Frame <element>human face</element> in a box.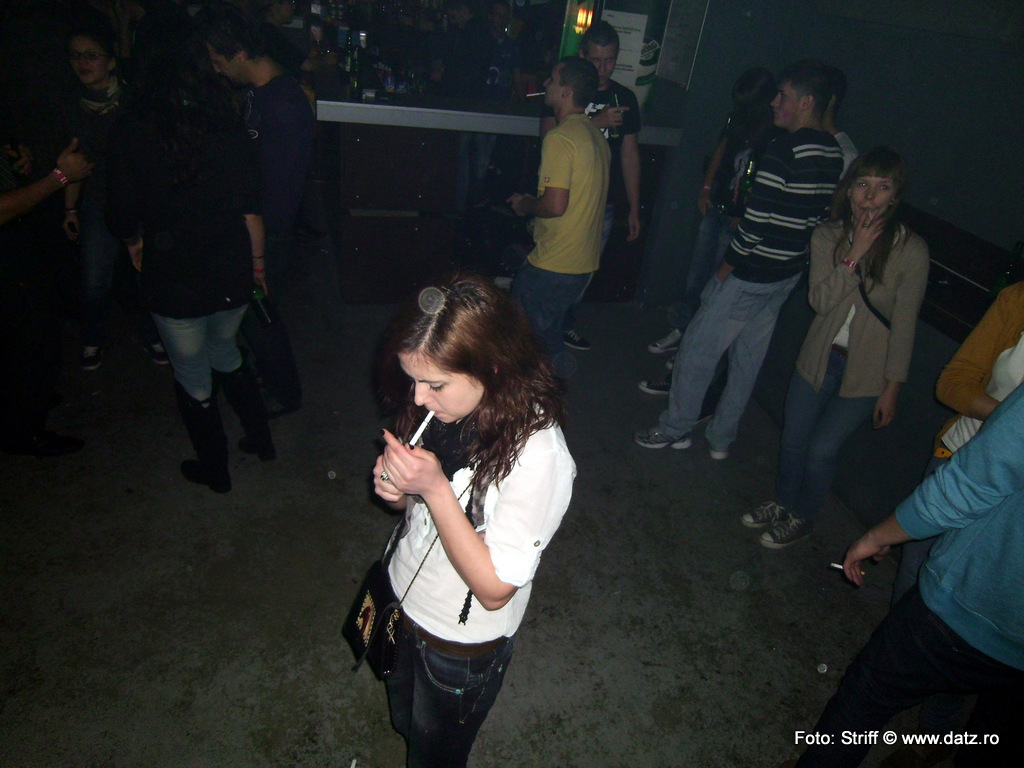
<region>543, 63, 559, 101</region>.
